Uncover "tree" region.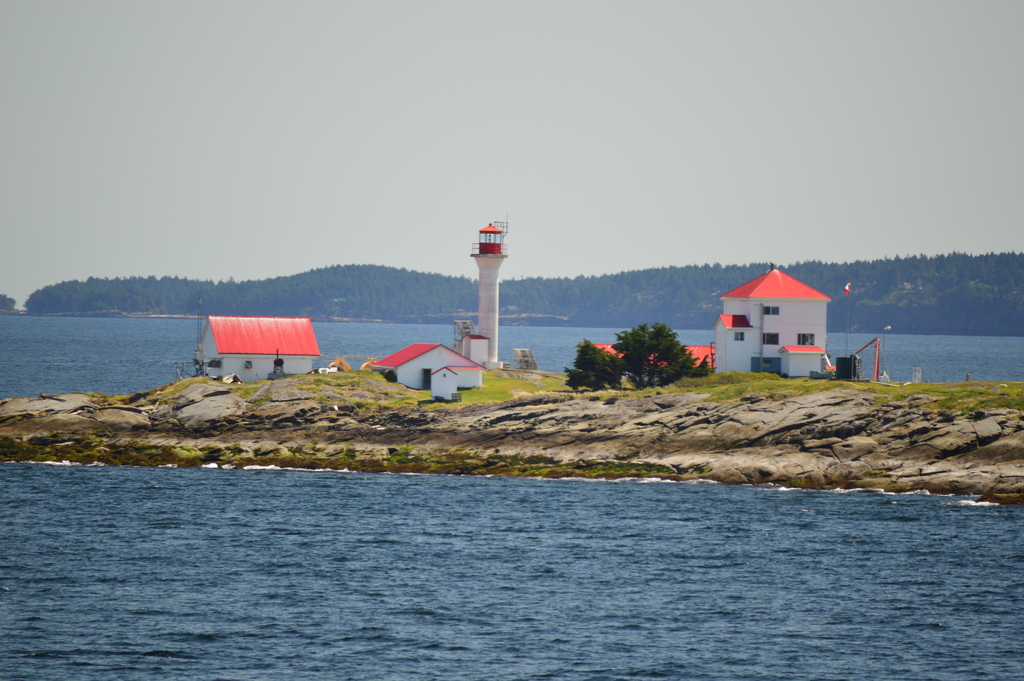
Uncovered: crop(564, 338, 624, 390).
